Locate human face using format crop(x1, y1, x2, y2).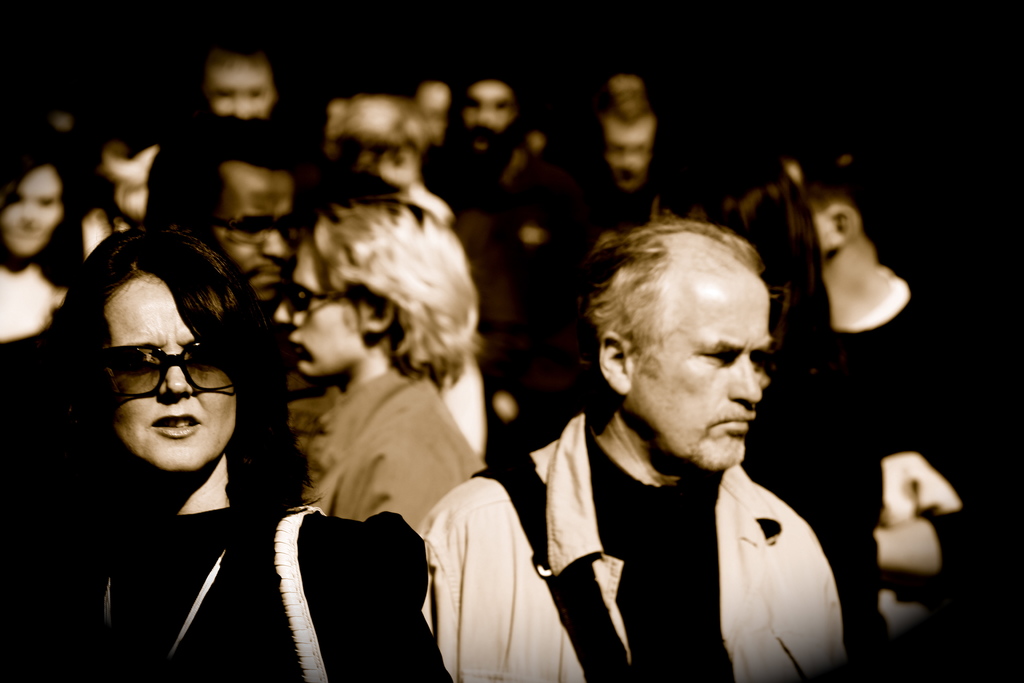
crop(98, 272, 237, 472).
